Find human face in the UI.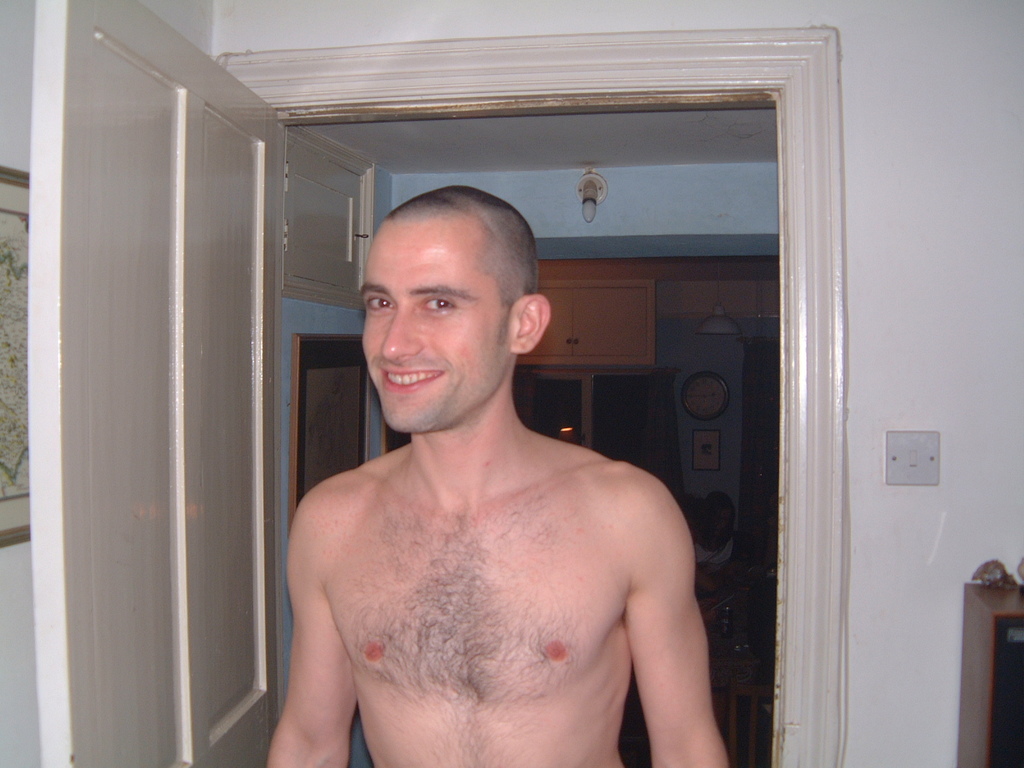
UI element at Rect(362, 216, 511, 429).
